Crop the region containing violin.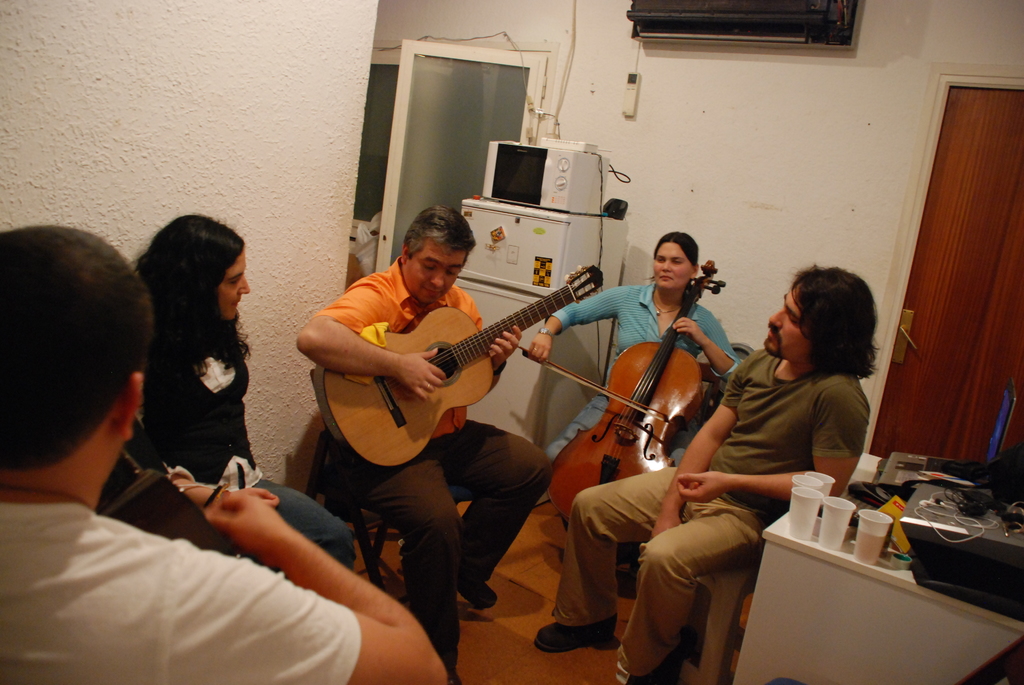
Crop region: [x1=516, y1=251, x2=728, y2=532].
